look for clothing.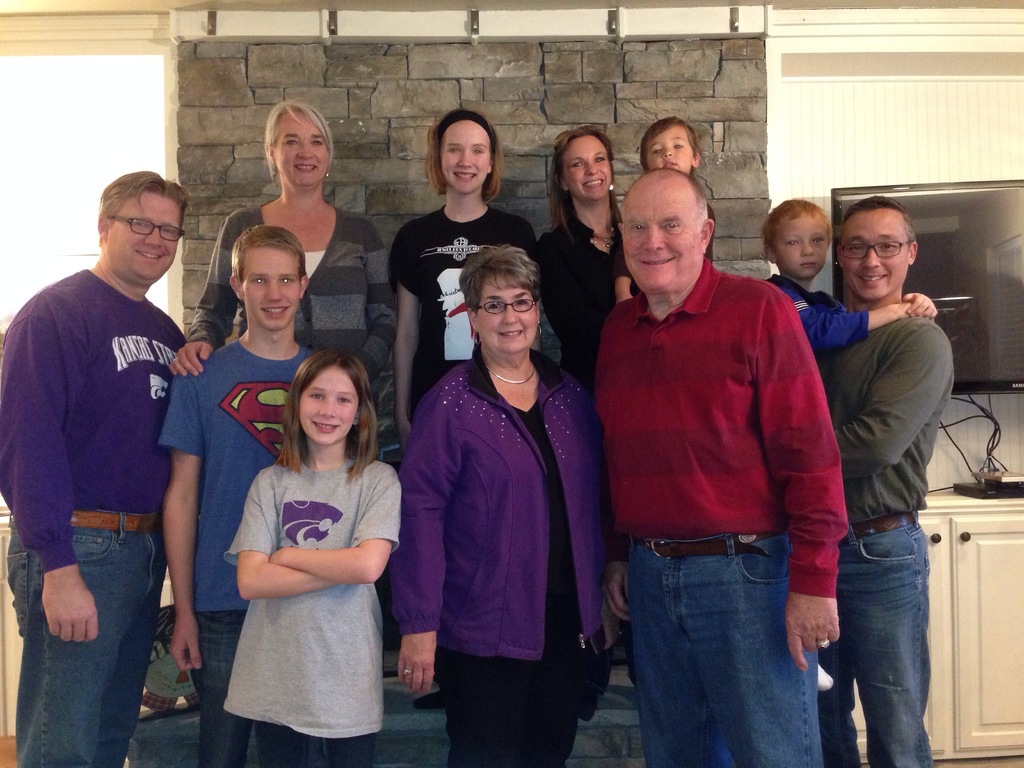
Found: region(525, 202, 631, 409).
